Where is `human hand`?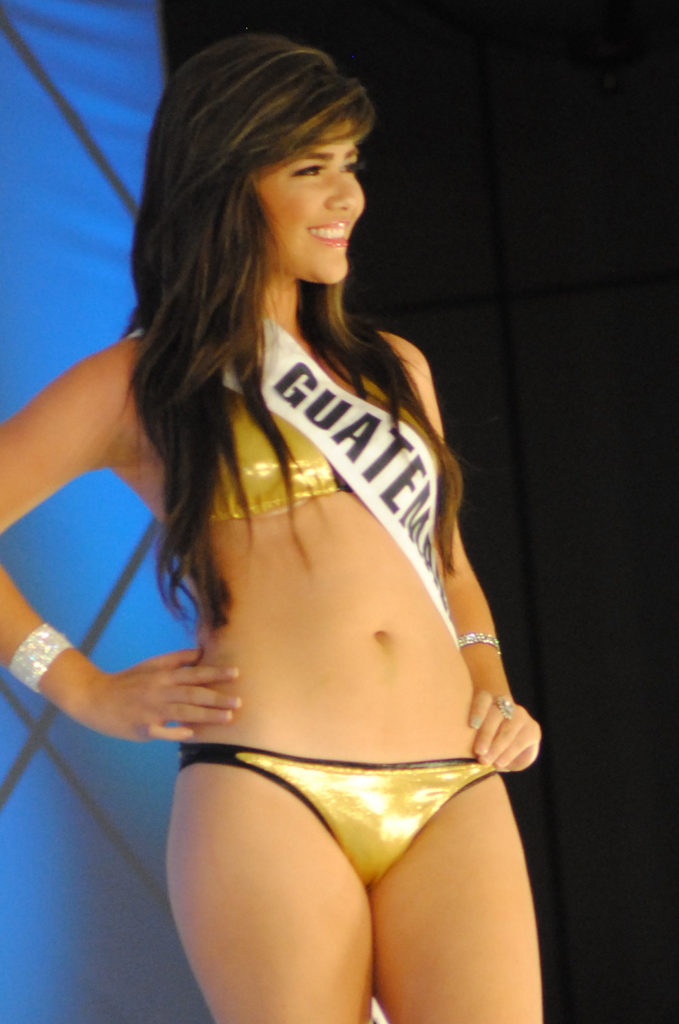
bbox=[467, 686, 545, 777].
